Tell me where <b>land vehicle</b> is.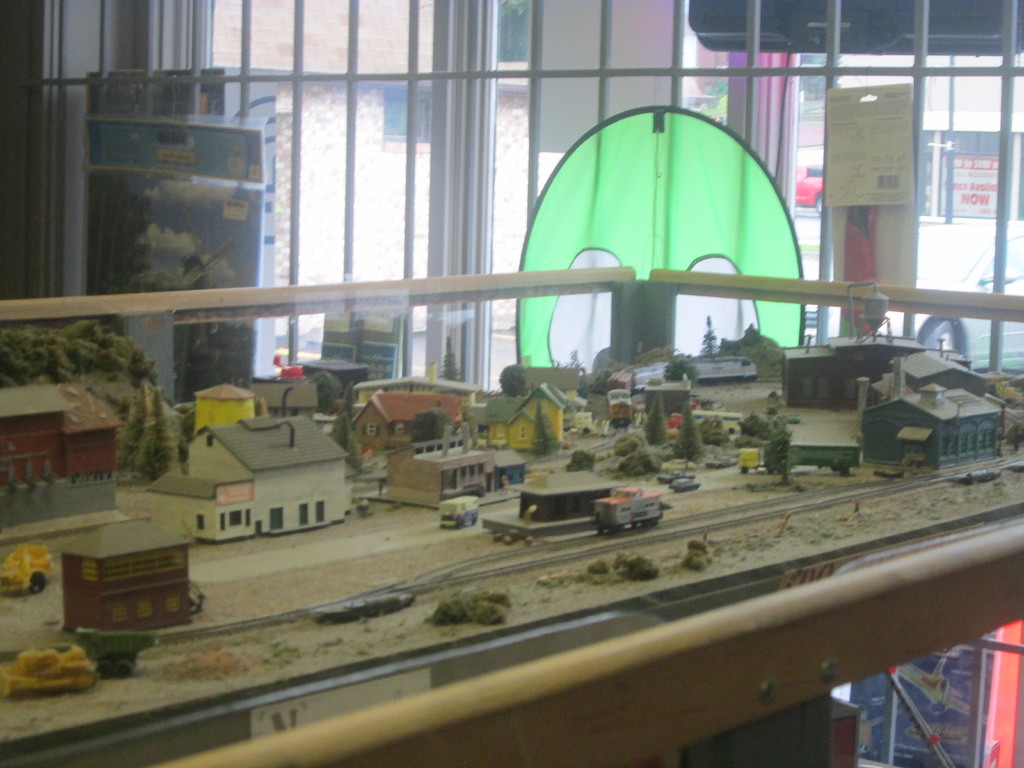
<b>land vehicle</b> is at x1=604 y1=355 x2=760 y2=429.
